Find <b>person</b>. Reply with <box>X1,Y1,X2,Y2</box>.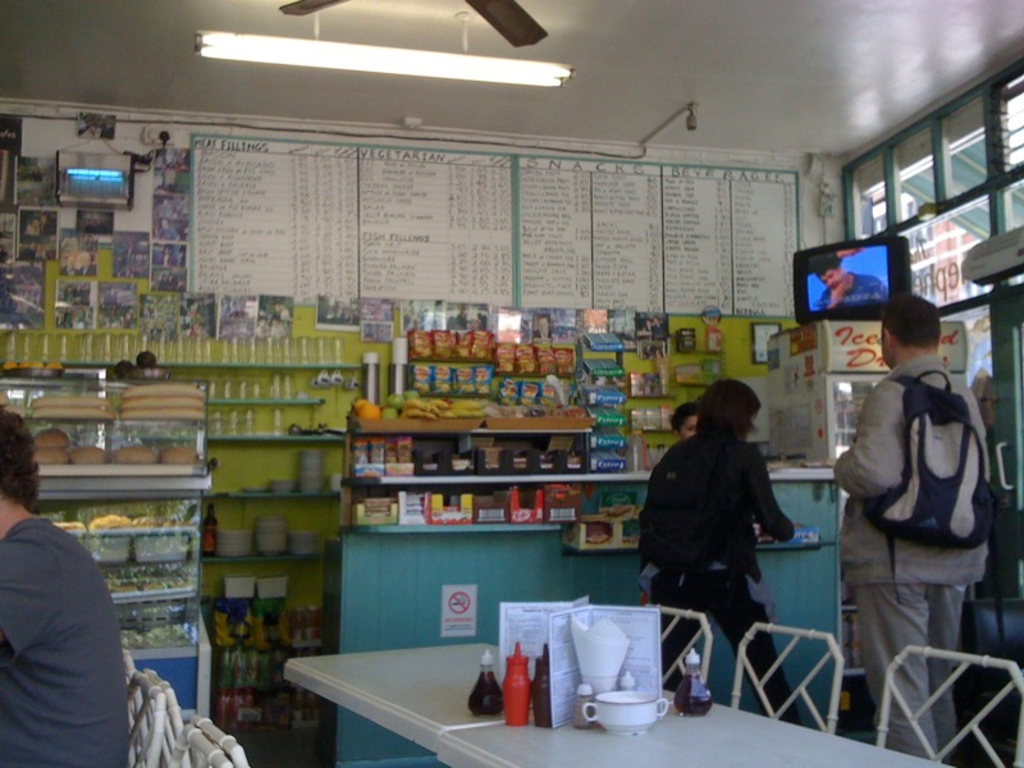
<box>831,301,1001,760</box>.
